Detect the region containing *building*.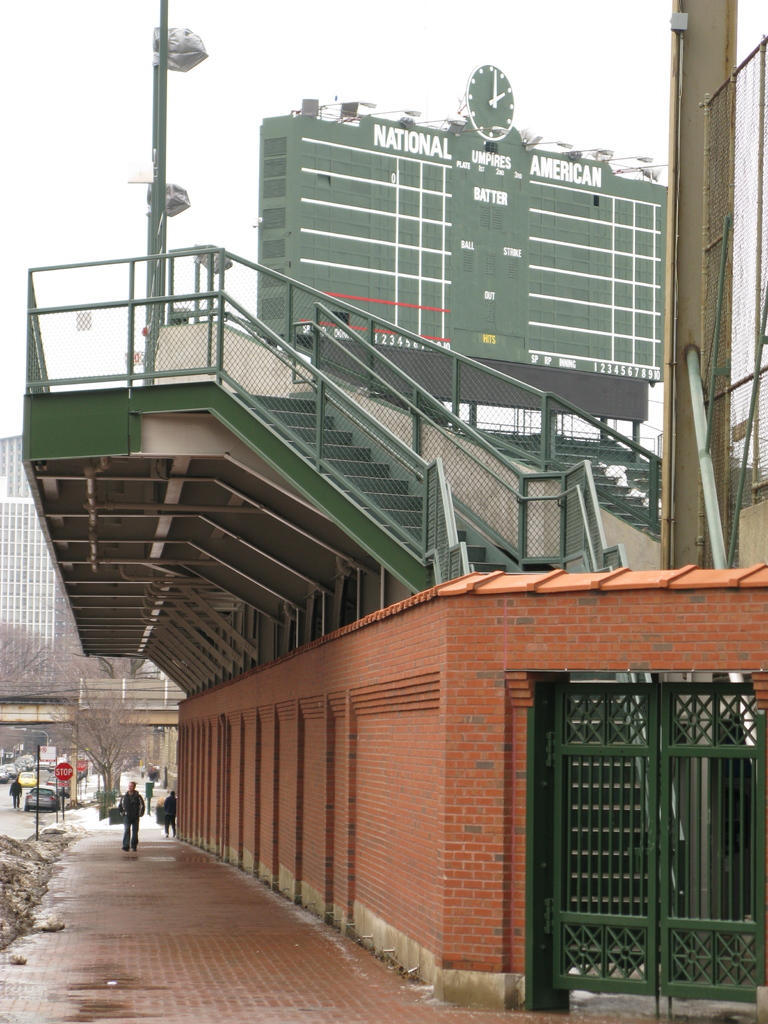
0:433:166:698.
